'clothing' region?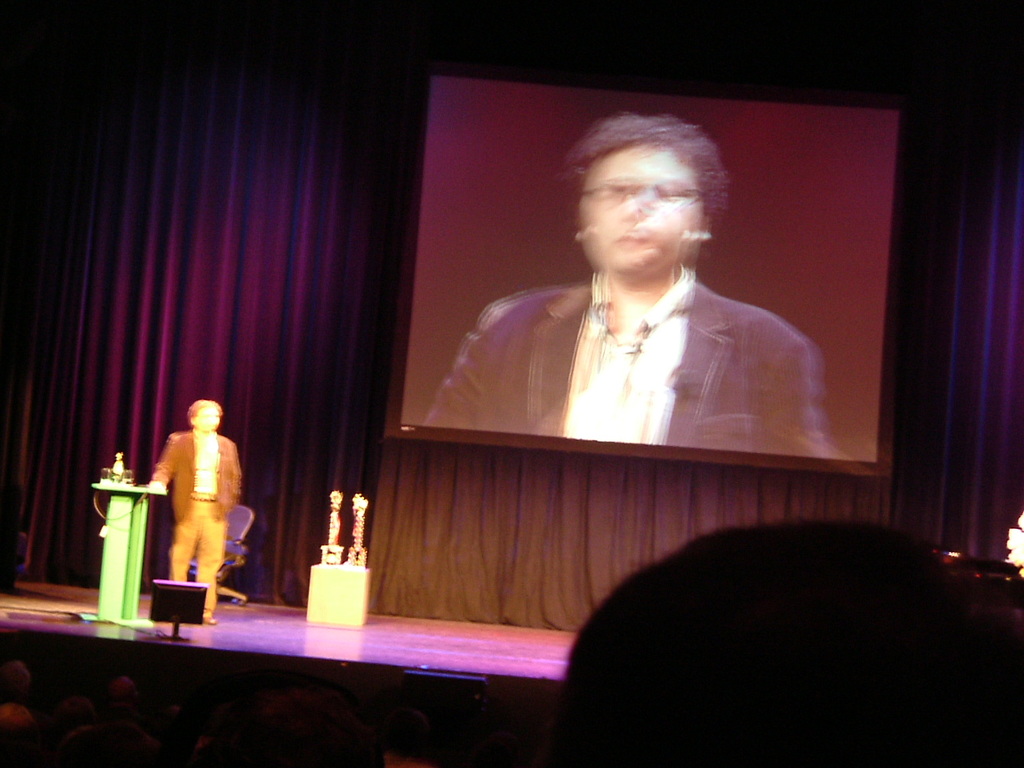
left=153, top=430, right=244, bottom=614
